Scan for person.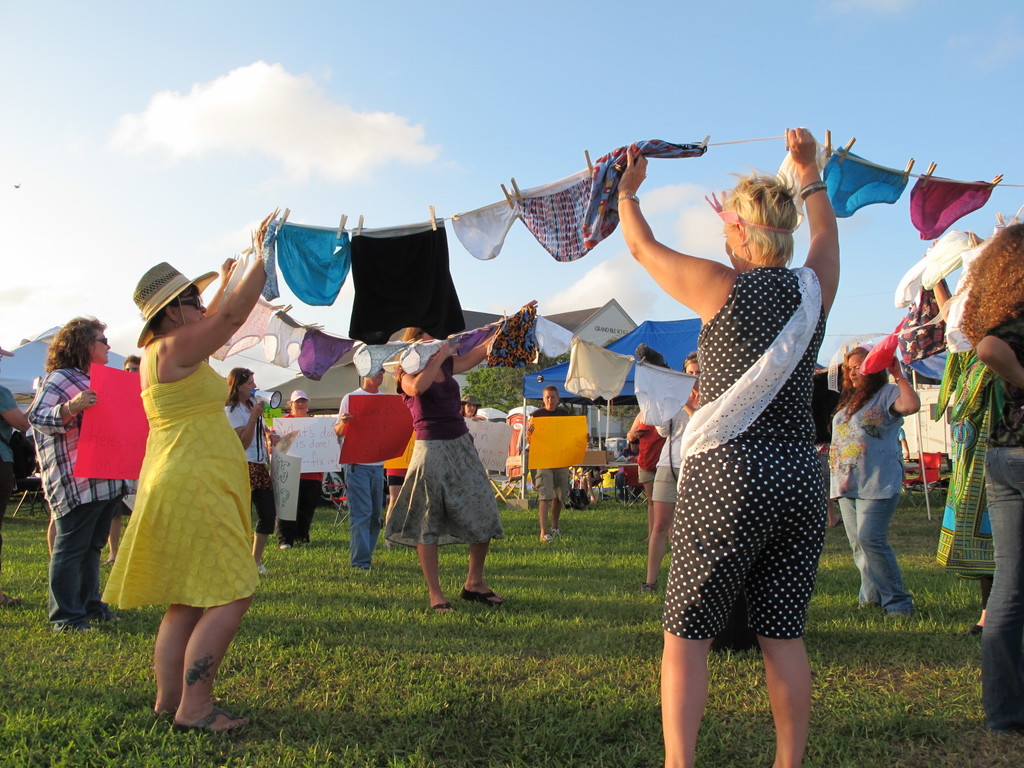
Scan result: 613 132 838 762.
